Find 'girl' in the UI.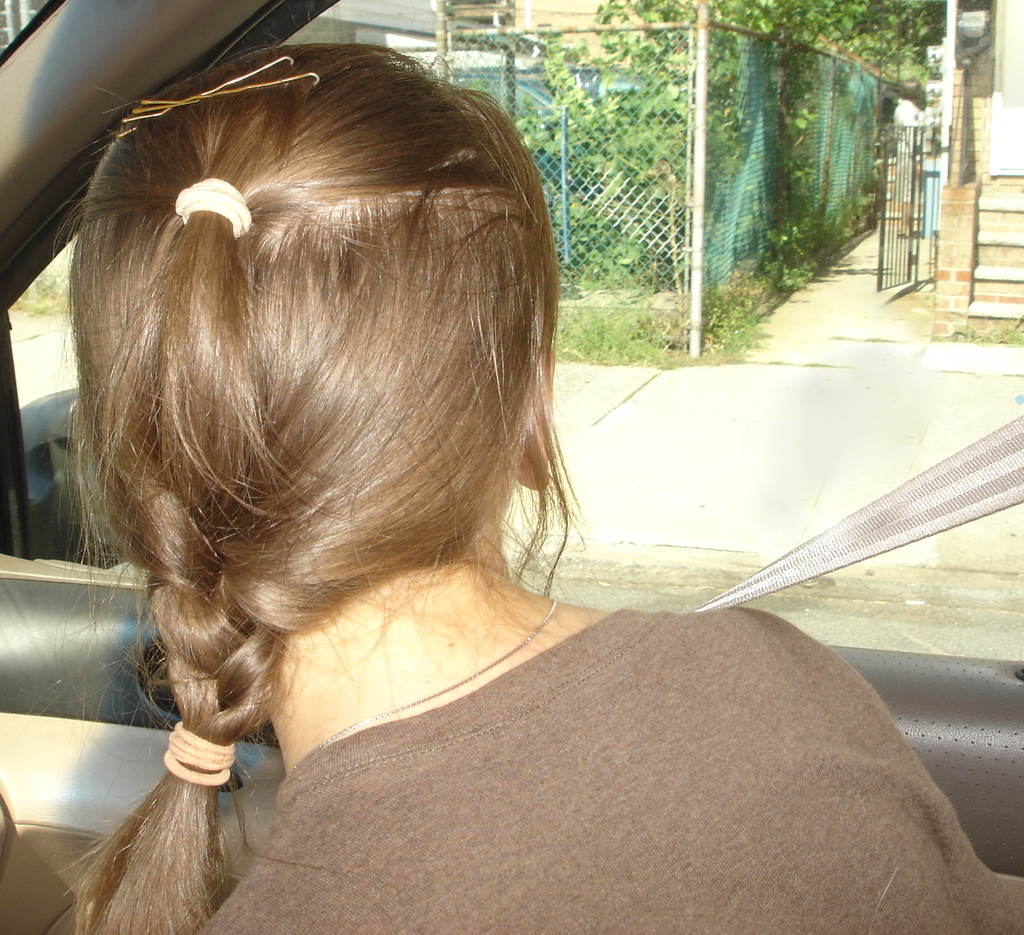
UI element at 49 26 1023 934.
